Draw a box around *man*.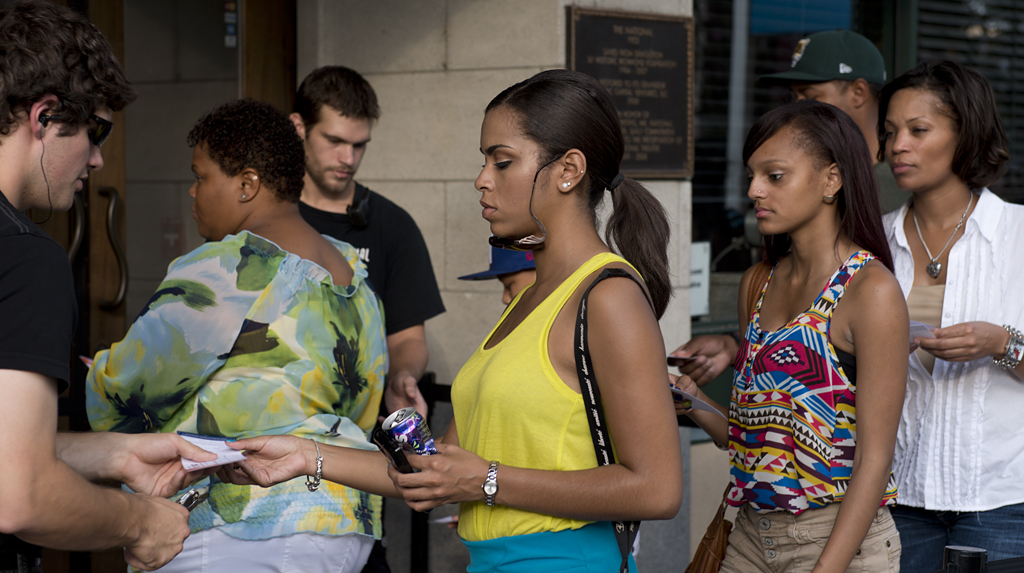
[0, 0, 209, 567].
